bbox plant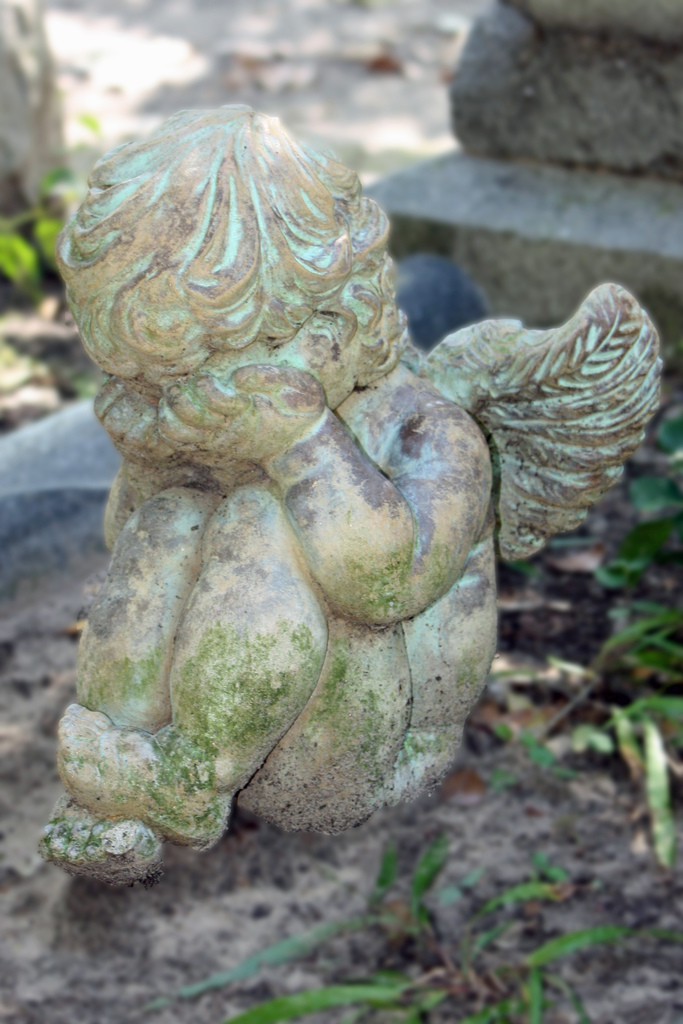
detection(547, 414, 682, 872)
